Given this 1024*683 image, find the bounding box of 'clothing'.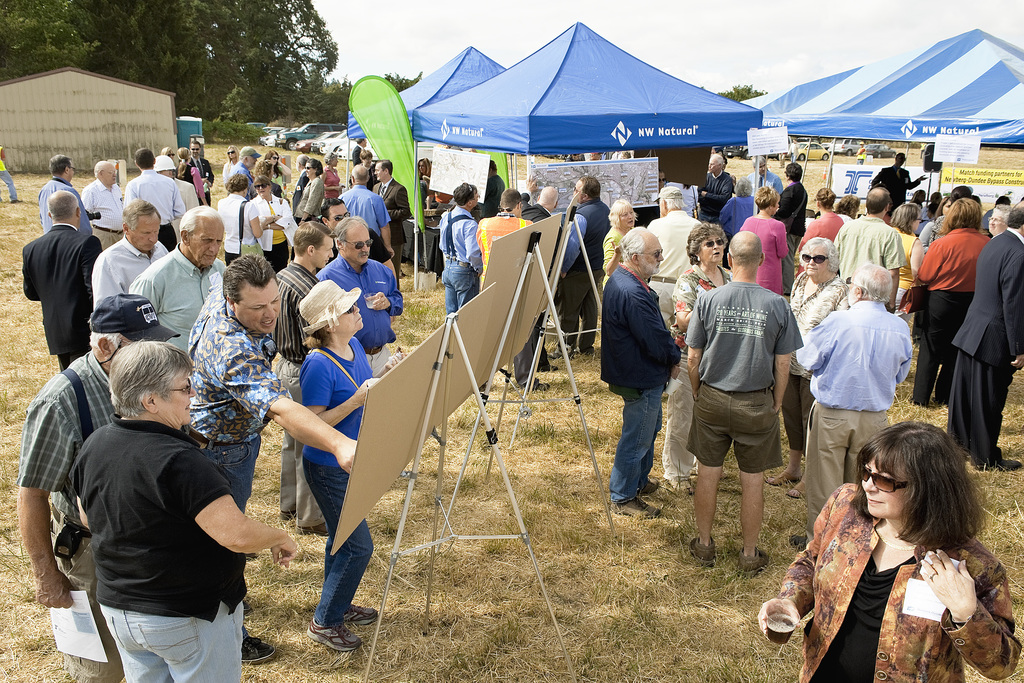
BBox(81, 179, 127, 258).
